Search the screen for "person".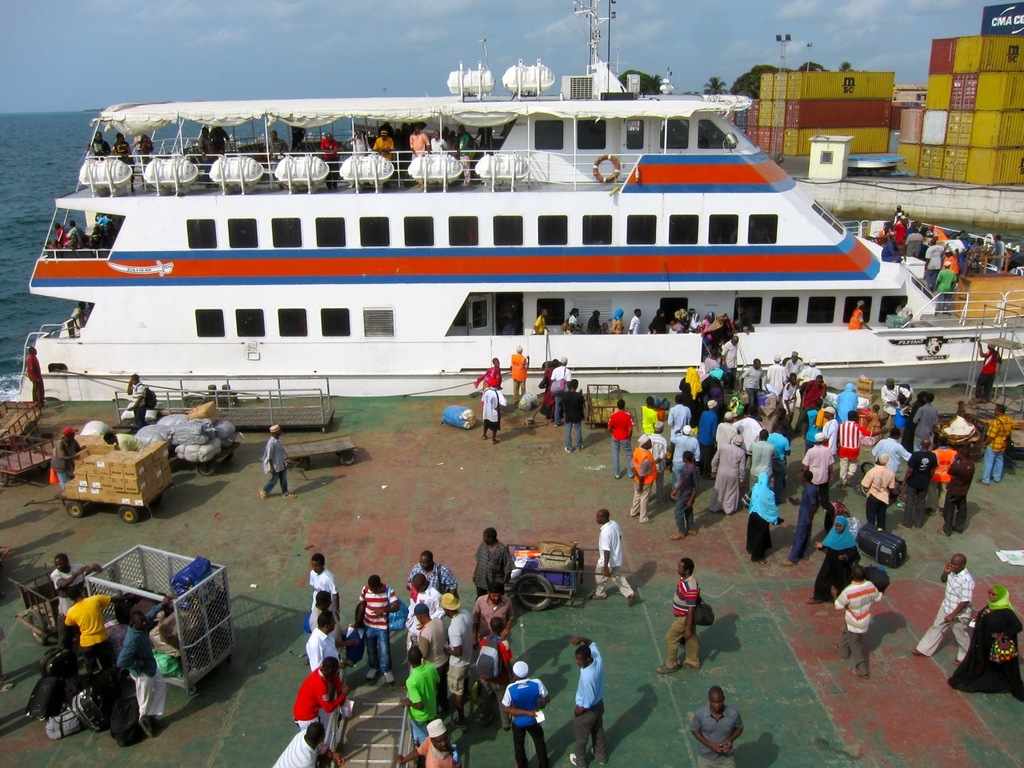
Found at 866:403:888:445.
